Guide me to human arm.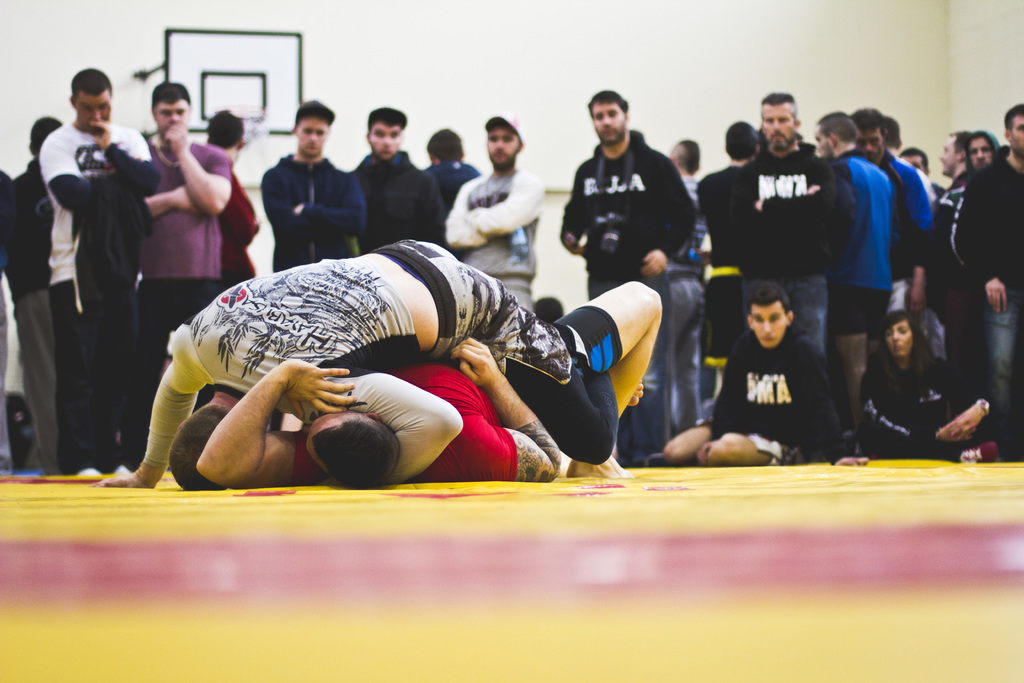
Guidance: <region>962, 155, 1008, 318</region>.
